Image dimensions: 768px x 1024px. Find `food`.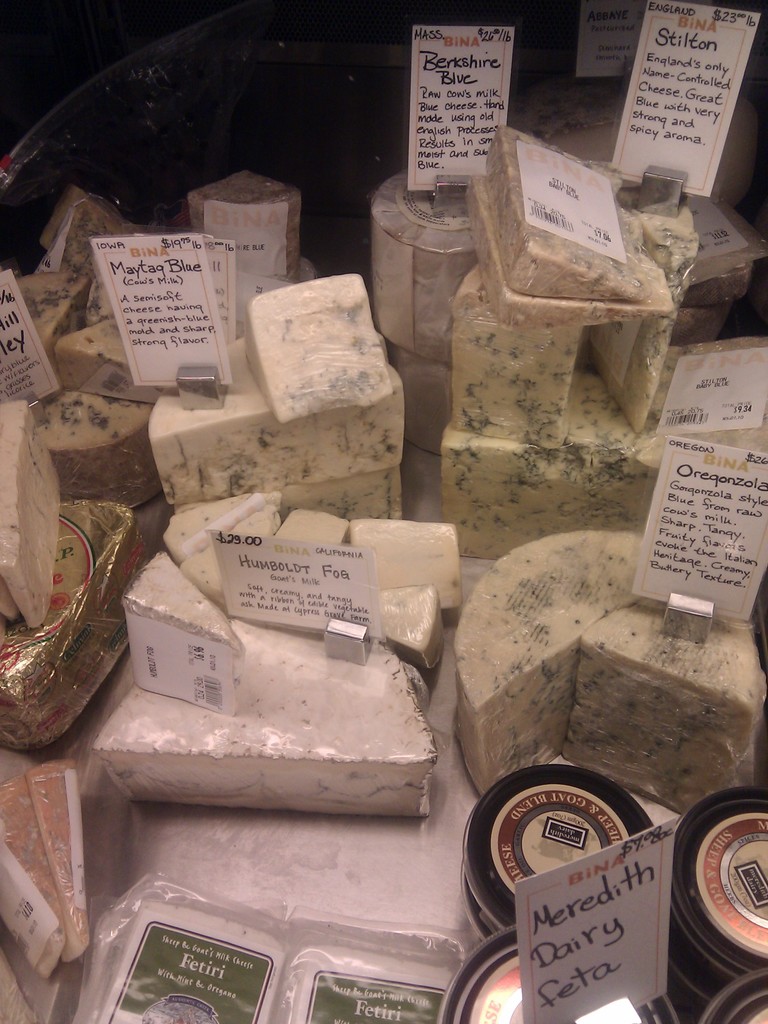
BBox(189, 513, 275, 611).
